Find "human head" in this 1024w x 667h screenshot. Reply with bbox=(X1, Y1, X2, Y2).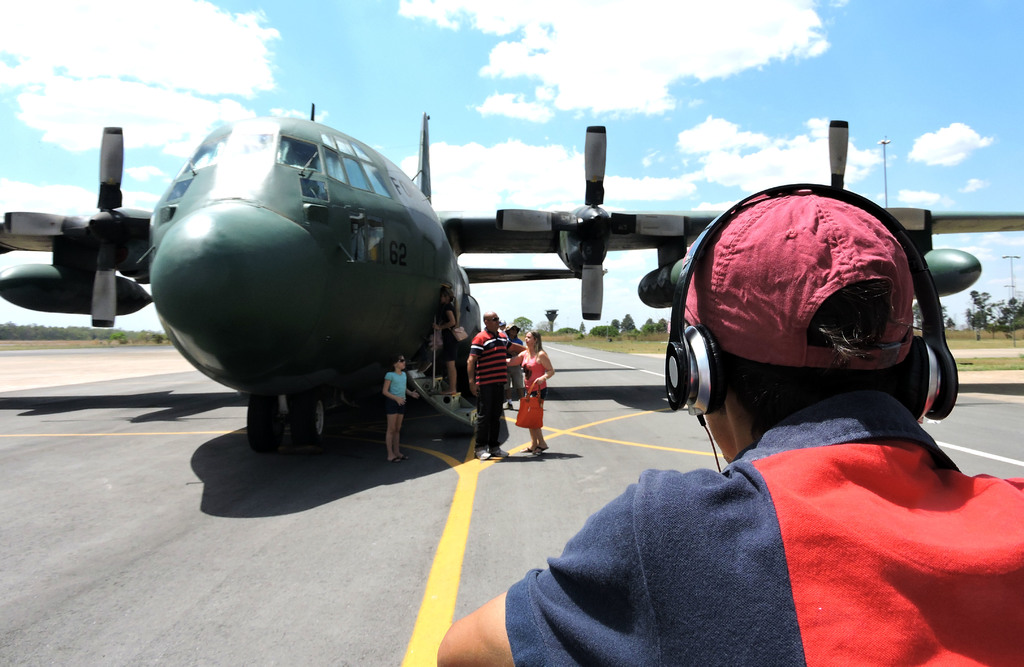
bbox=(440, 290, 454, 300).
